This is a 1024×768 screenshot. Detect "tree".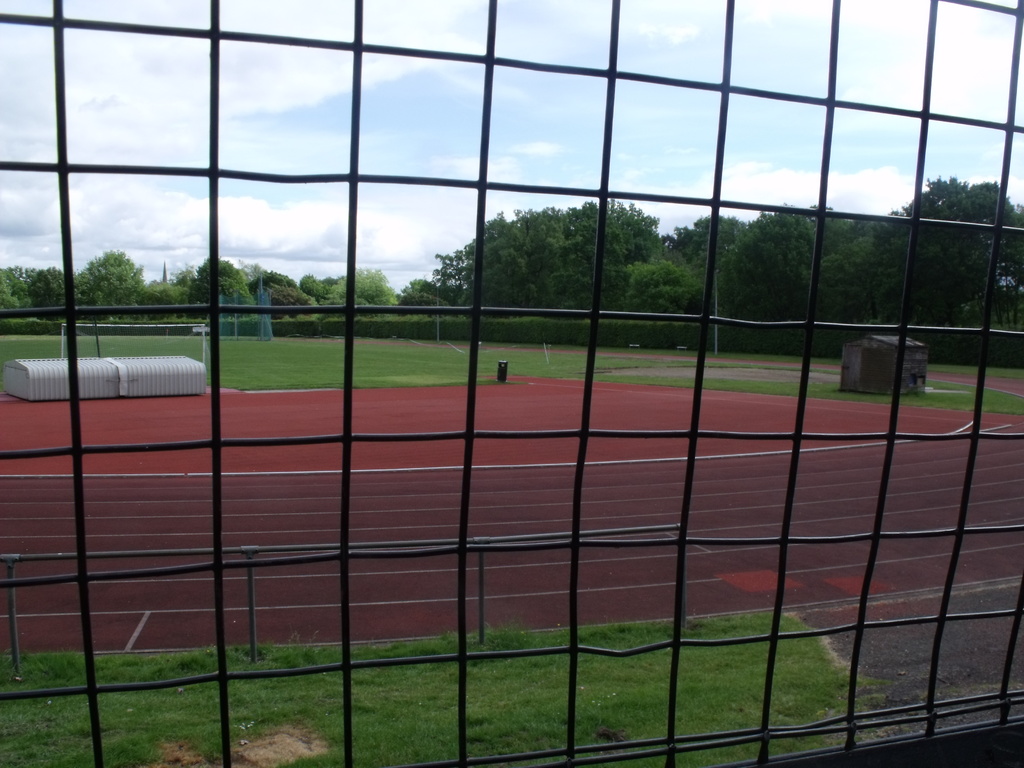
bbox(705, 202, 867, 321).
